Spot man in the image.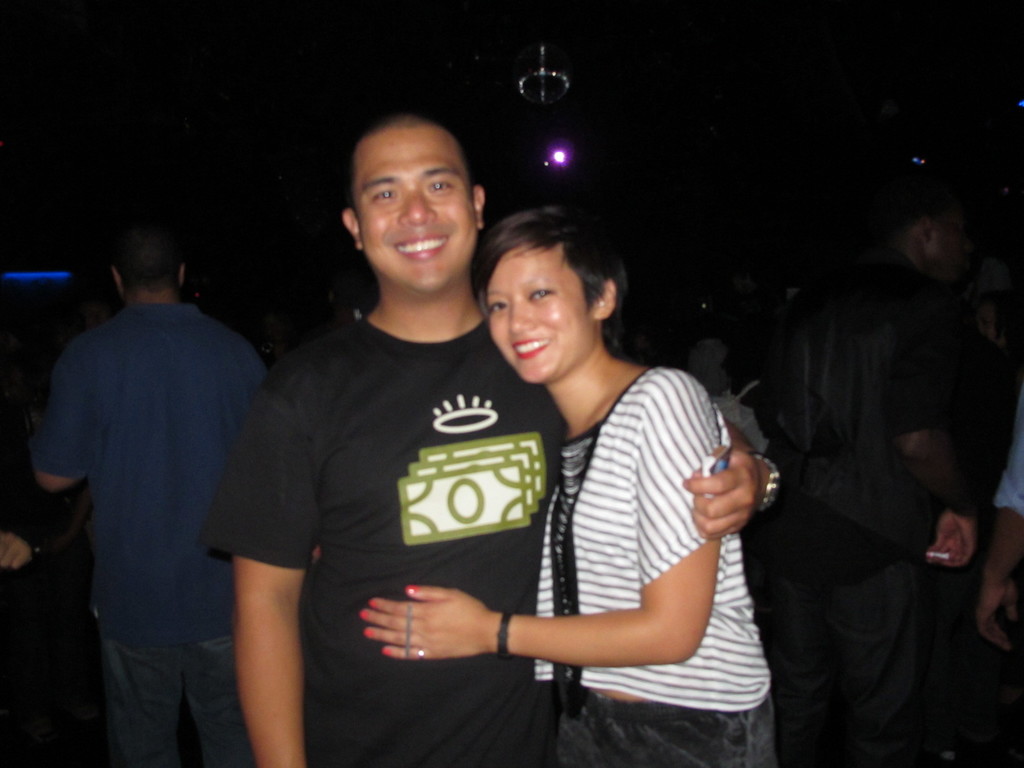
man found at bbox=(200, 116, 787, 767).
